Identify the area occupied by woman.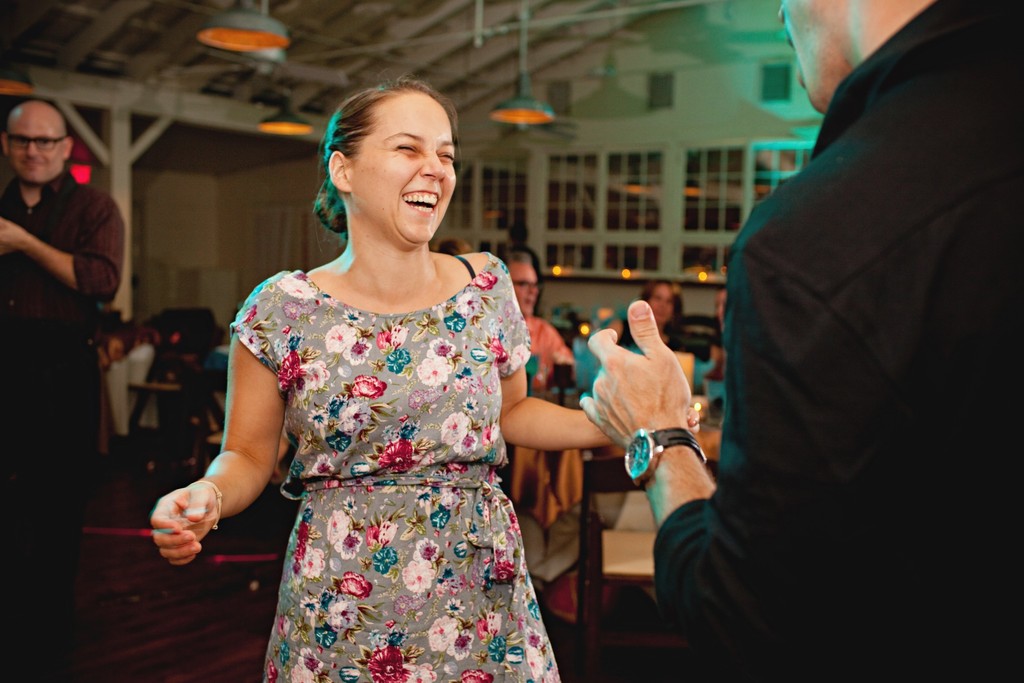
Area: [142, 72, 708, 682].
